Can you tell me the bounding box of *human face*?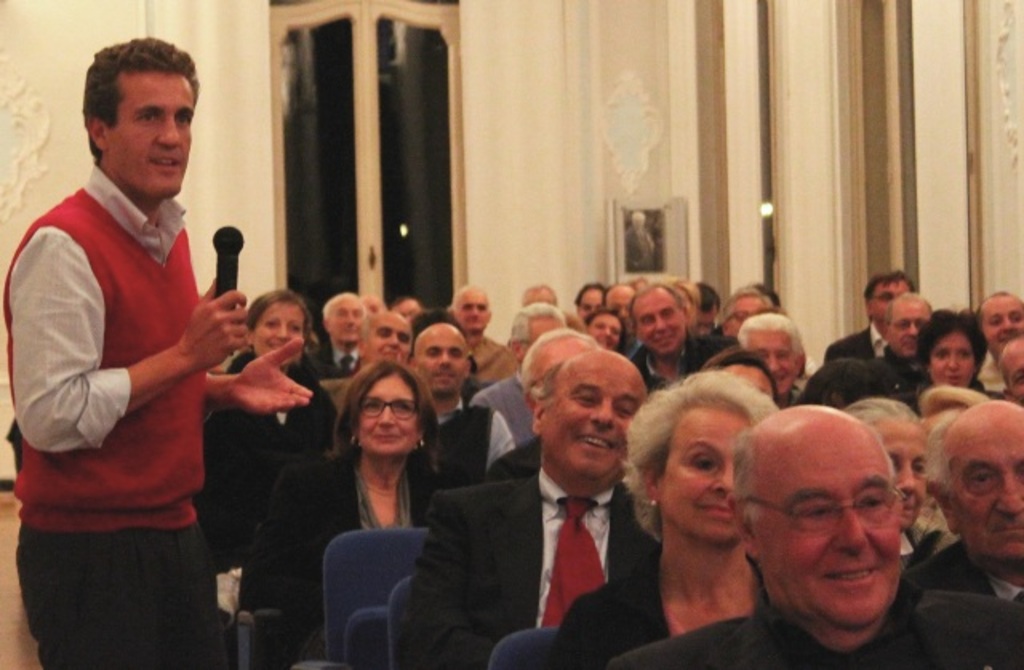
<bbox>549, 368, 645, 473</bbox>.
